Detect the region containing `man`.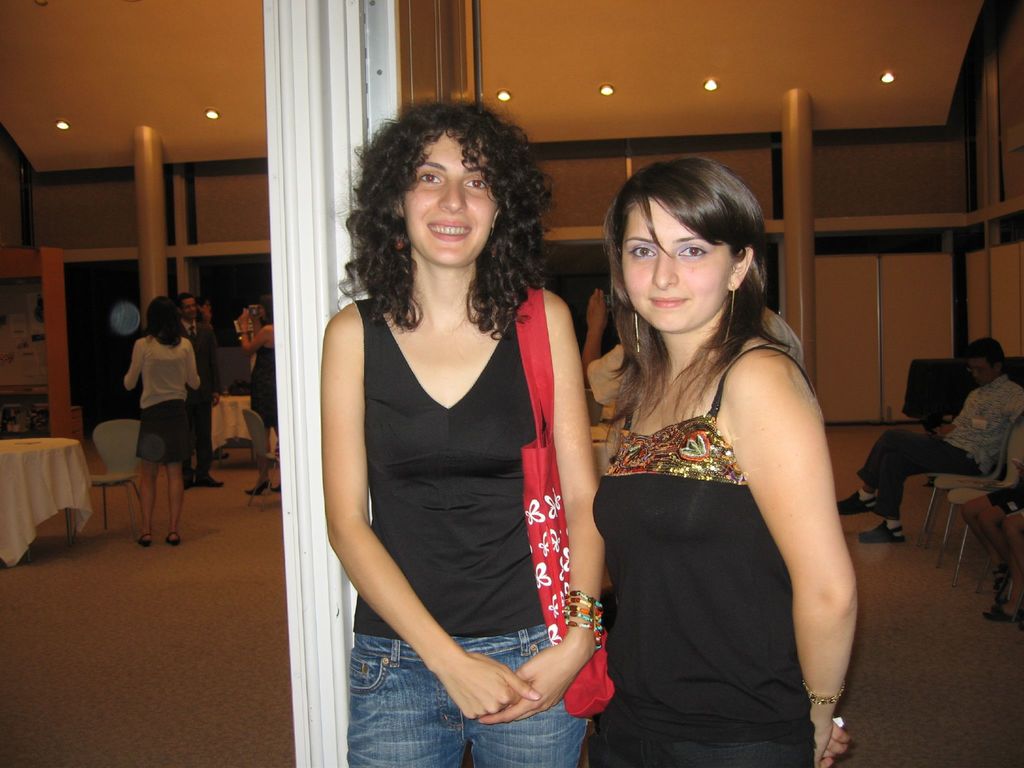
select_region(835, 340, 1023, 549).
